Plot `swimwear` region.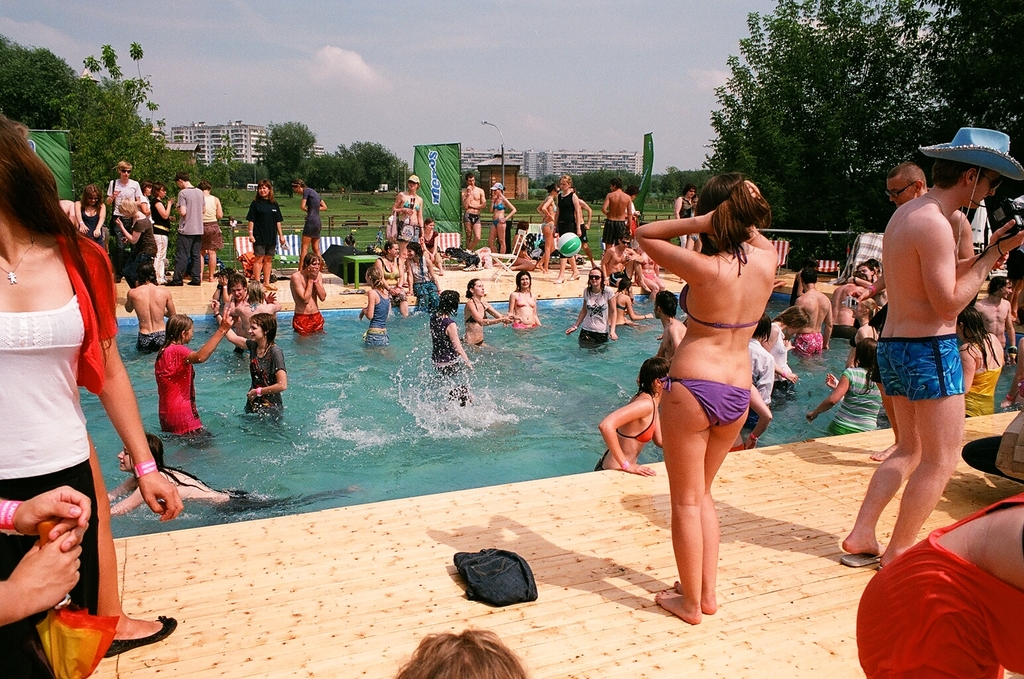
Plotted at region(464, 211, 480, 225).
